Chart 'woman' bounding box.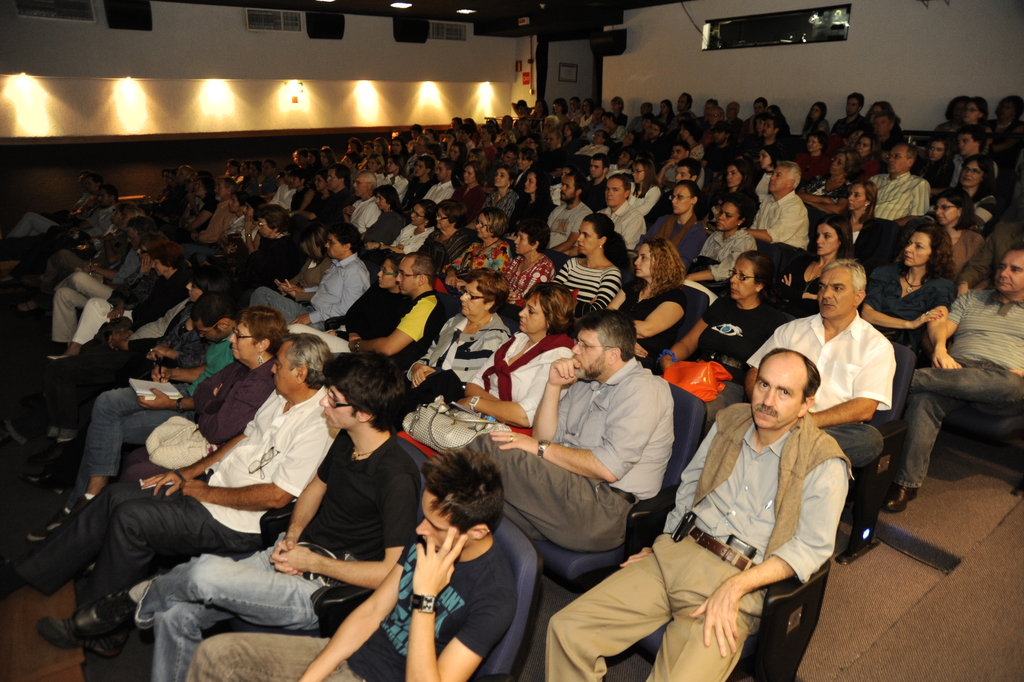
Charted: 863/225/954/359.
